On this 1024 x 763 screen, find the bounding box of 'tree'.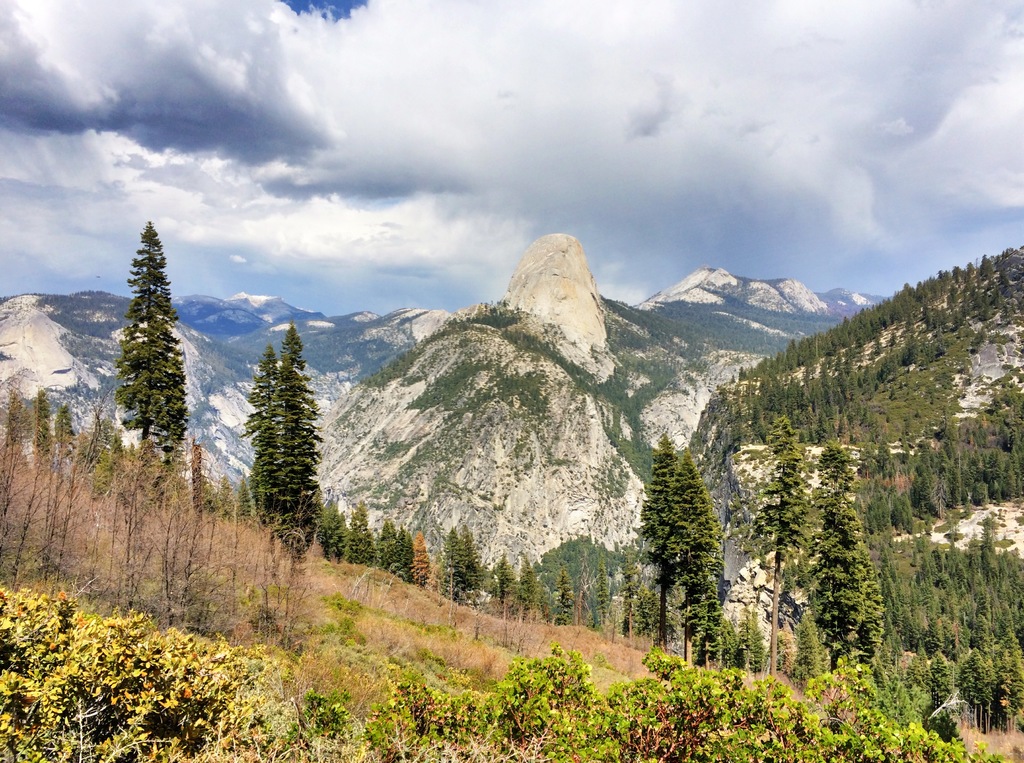
Bounding box: (x1=646, y1=593, x2=657, y2=636).
